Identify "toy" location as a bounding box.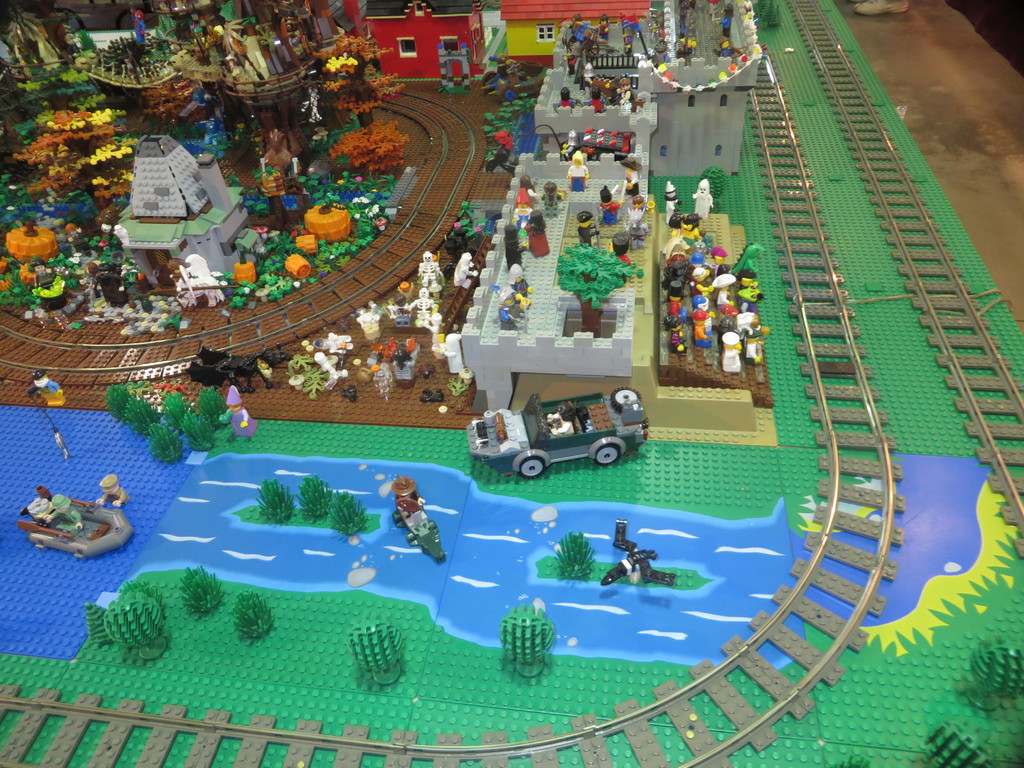
bbox=(296, 228, 325, 250).
